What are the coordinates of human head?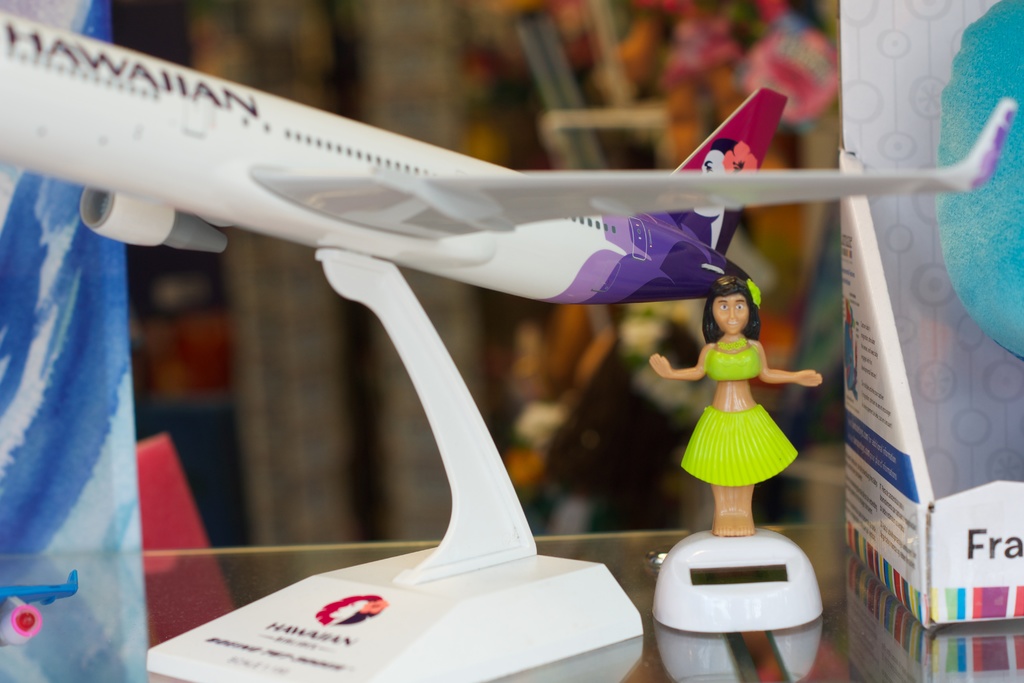
<bbox>705, 269, 761, 336</bbox>.
